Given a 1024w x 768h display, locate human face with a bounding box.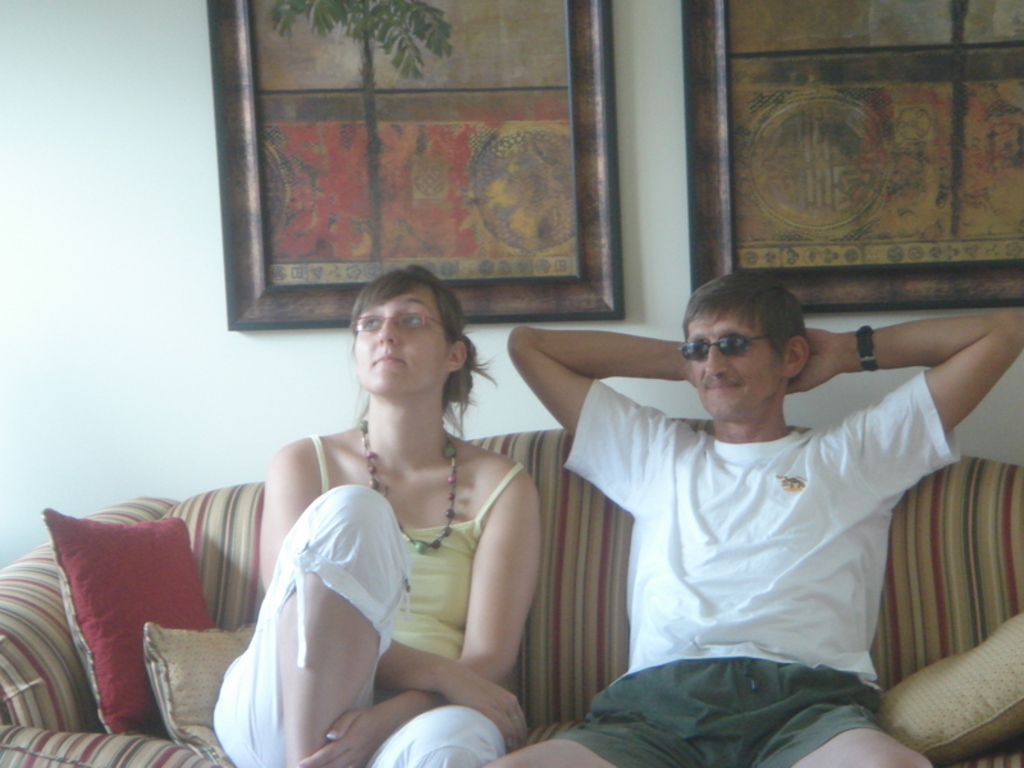
Located: bbox=(685, 307, 783, 422).
